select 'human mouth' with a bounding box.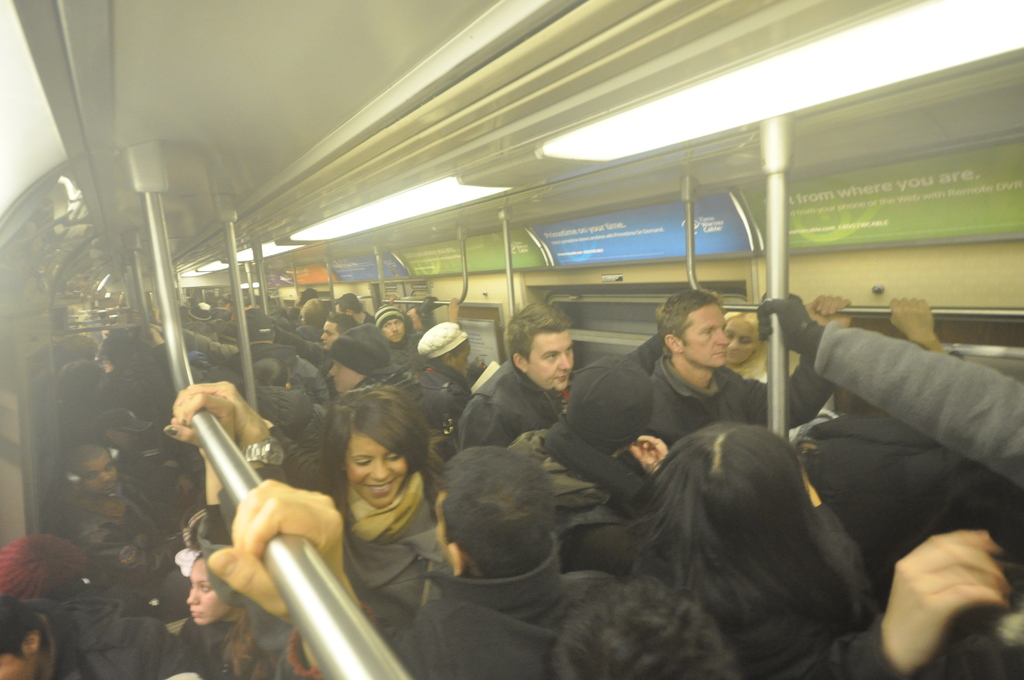
x1=320 y1=337 x2=330 y2=346.
